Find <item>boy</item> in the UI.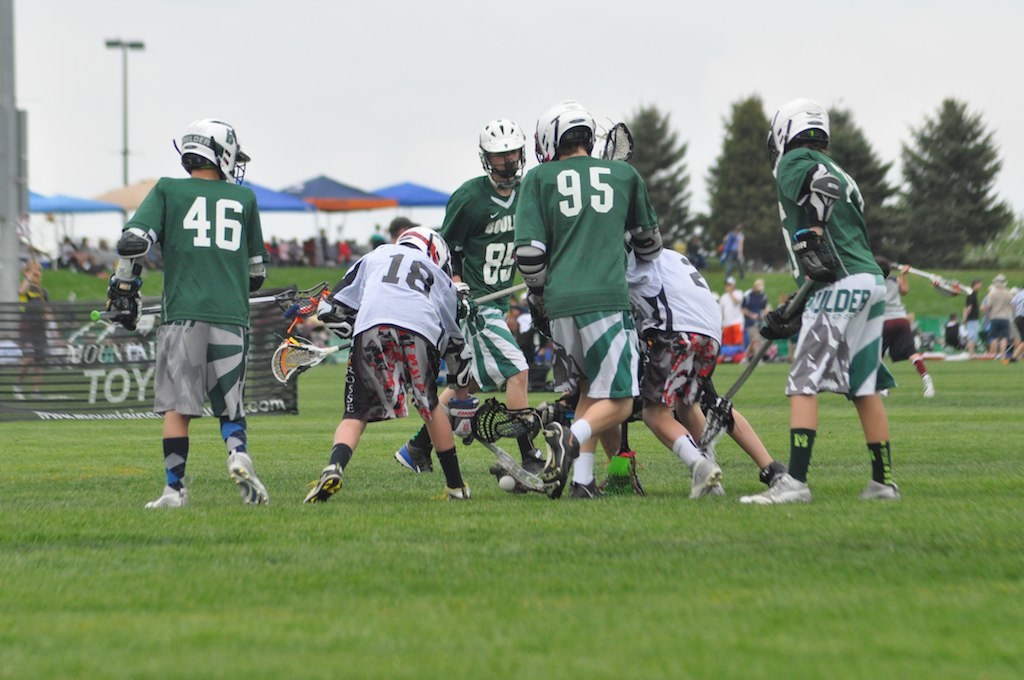
UI element at <bbox>627, 244, 724, 498</bbox>.
